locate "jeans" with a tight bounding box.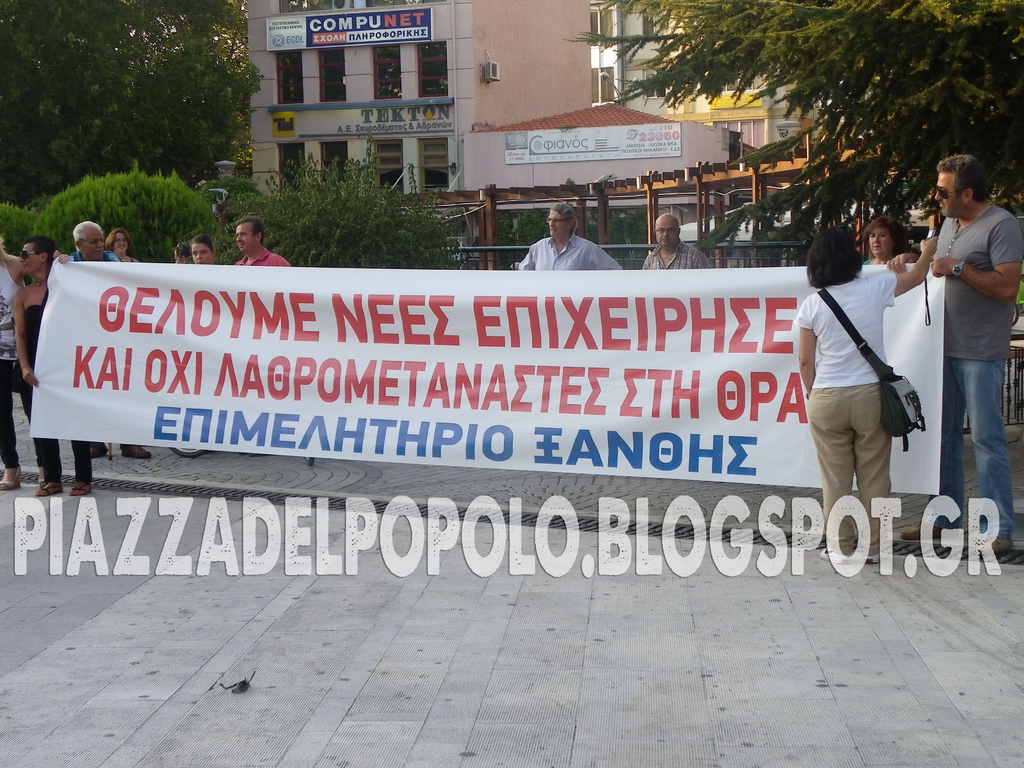
bbox=[808, 388, 895, 548].
